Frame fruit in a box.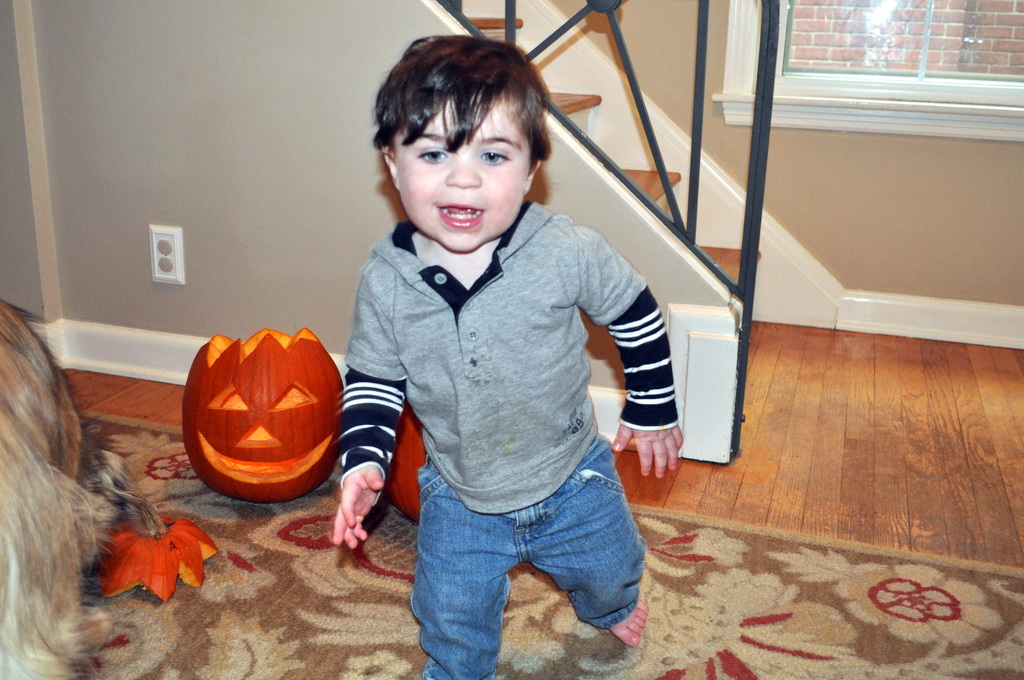
{"left": 387, "top": 401, "right": 430, "bottom": 524}.
